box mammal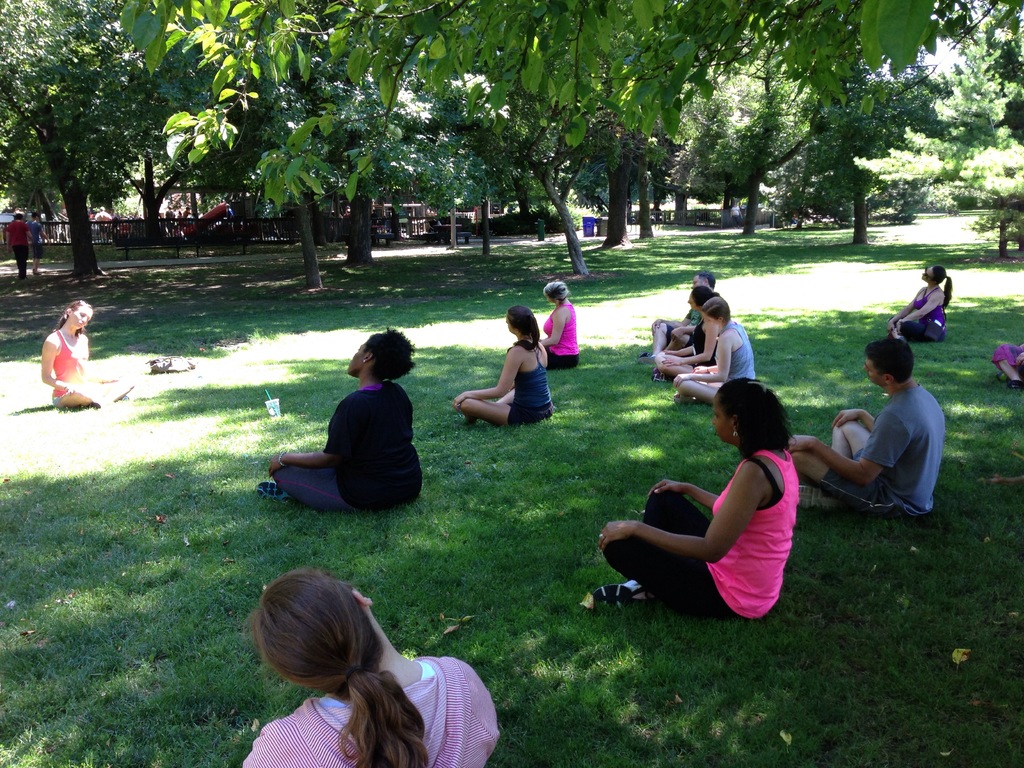
988,336,1023,388
